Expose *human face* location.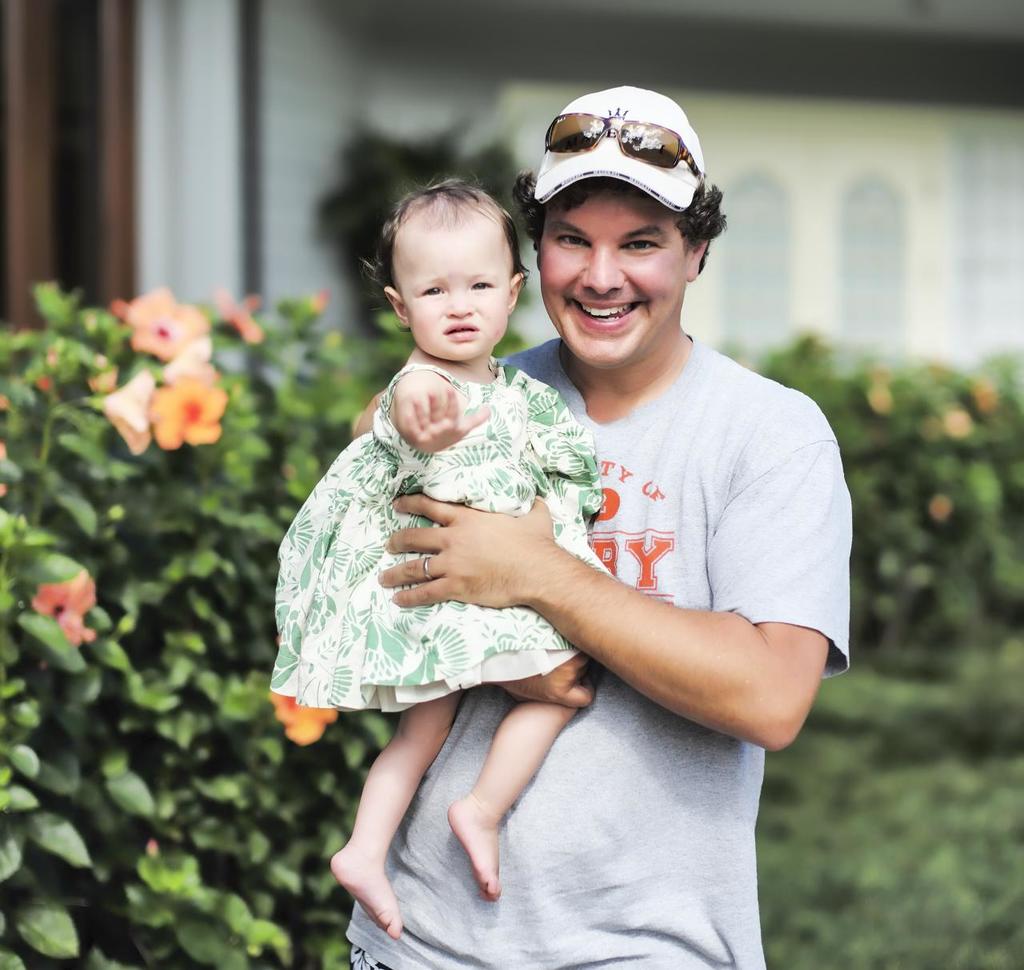
Exposed at left=392, top=209, right=509, bottom=361.
